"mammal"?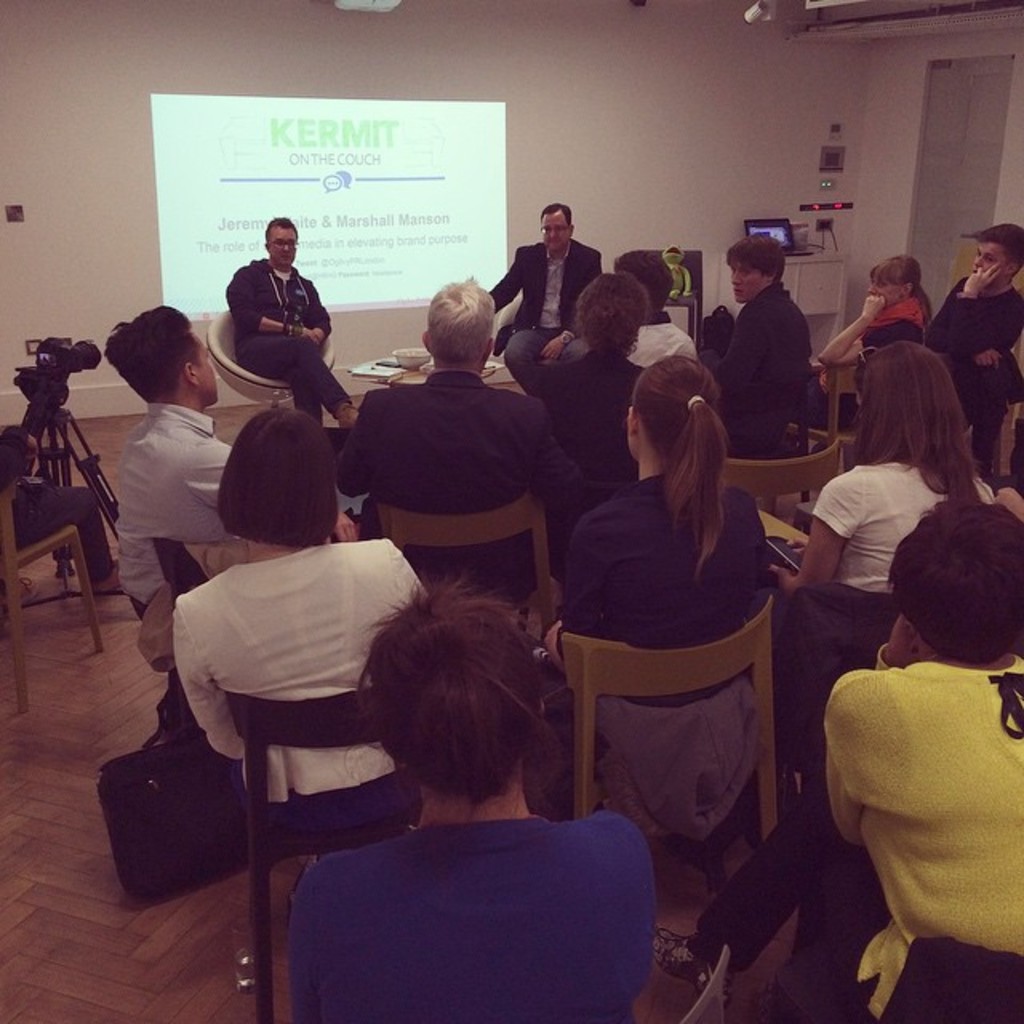
box(619, 256, 704, 366)
